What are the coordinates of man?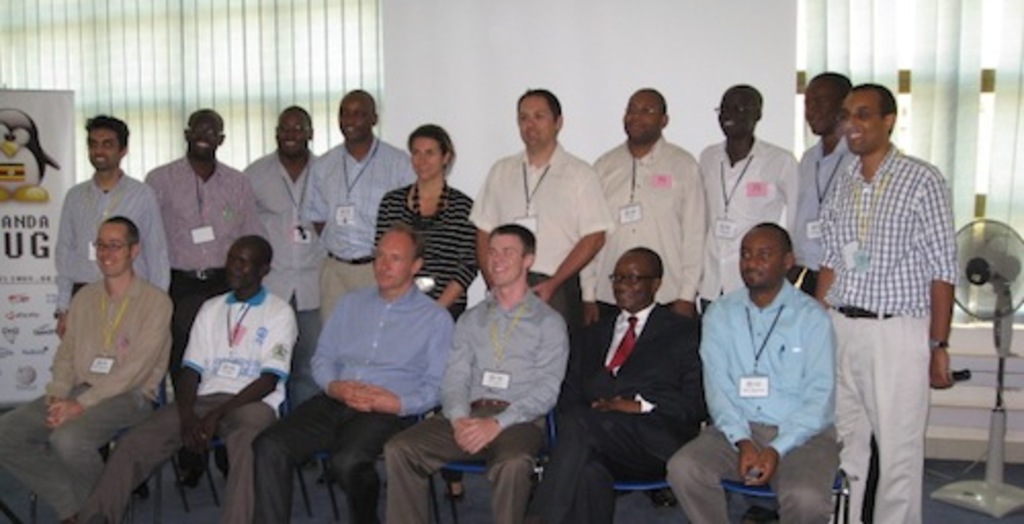
crop(309, 88, 414, 325).
